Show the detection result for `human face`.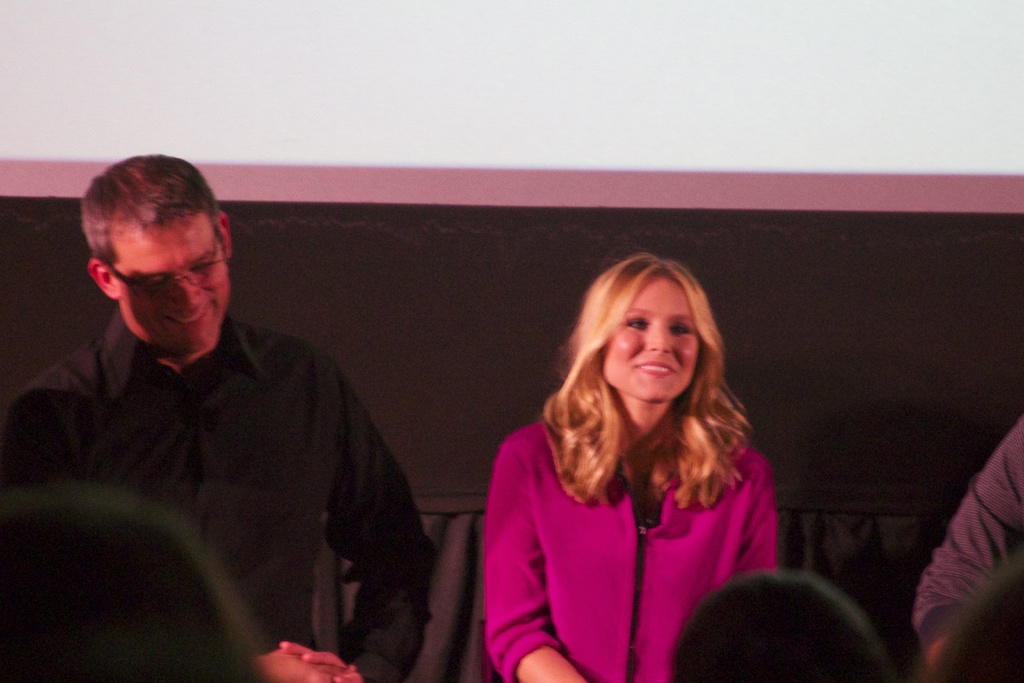
bbox=[116, 213, 234, 352].
